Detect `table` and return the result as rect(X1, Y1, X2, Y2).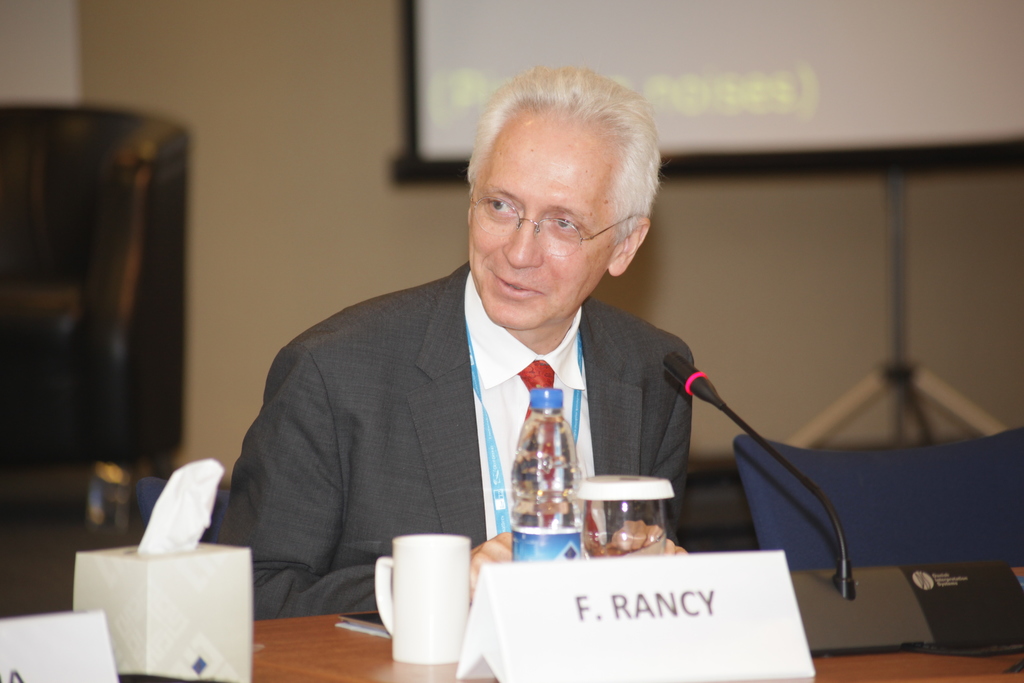
rect(247, 607, 1023, 682).
